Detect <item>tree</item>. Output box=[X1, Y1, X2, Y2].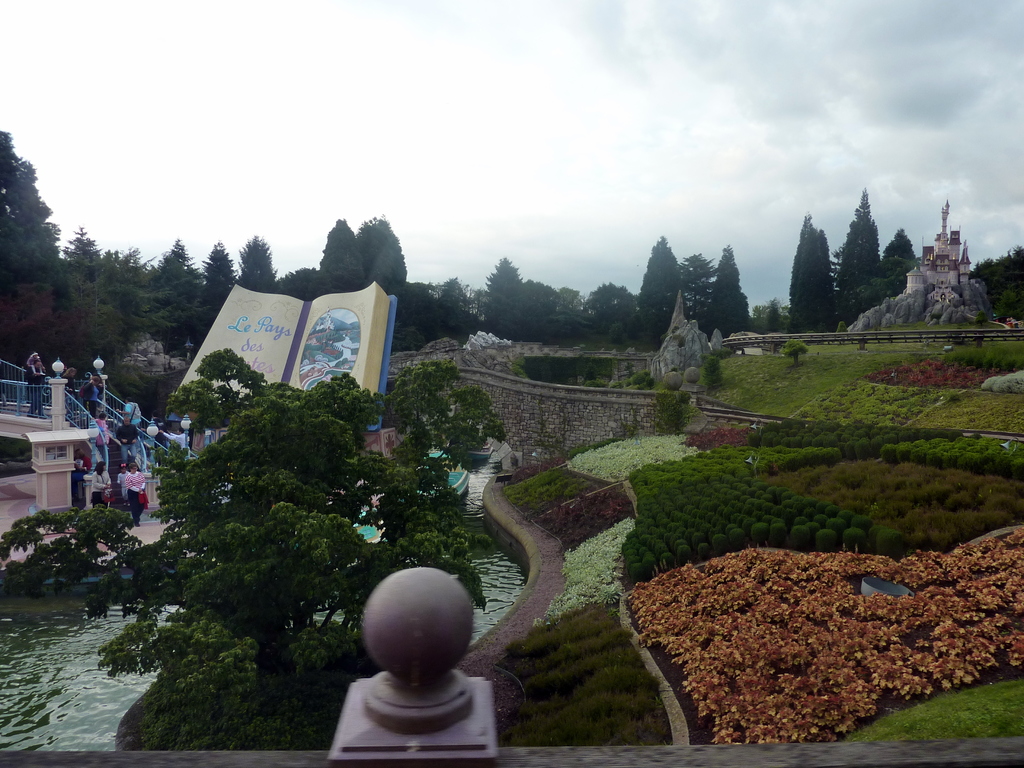
box=[524, 273, 564, 342].
